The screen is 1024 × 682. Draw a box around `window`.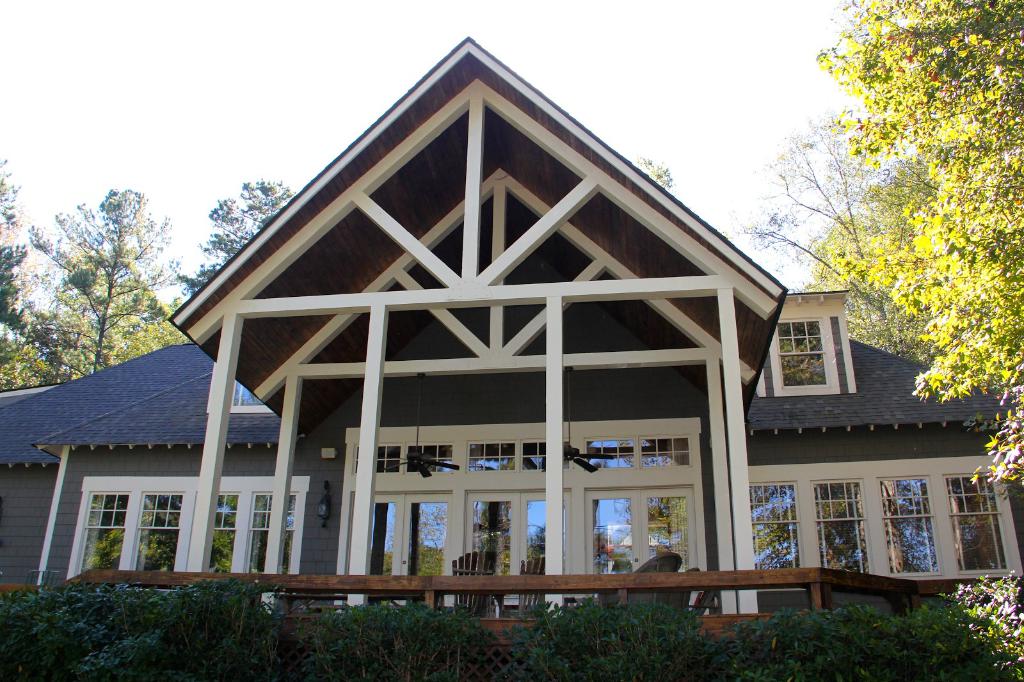
801 477 867 576.
